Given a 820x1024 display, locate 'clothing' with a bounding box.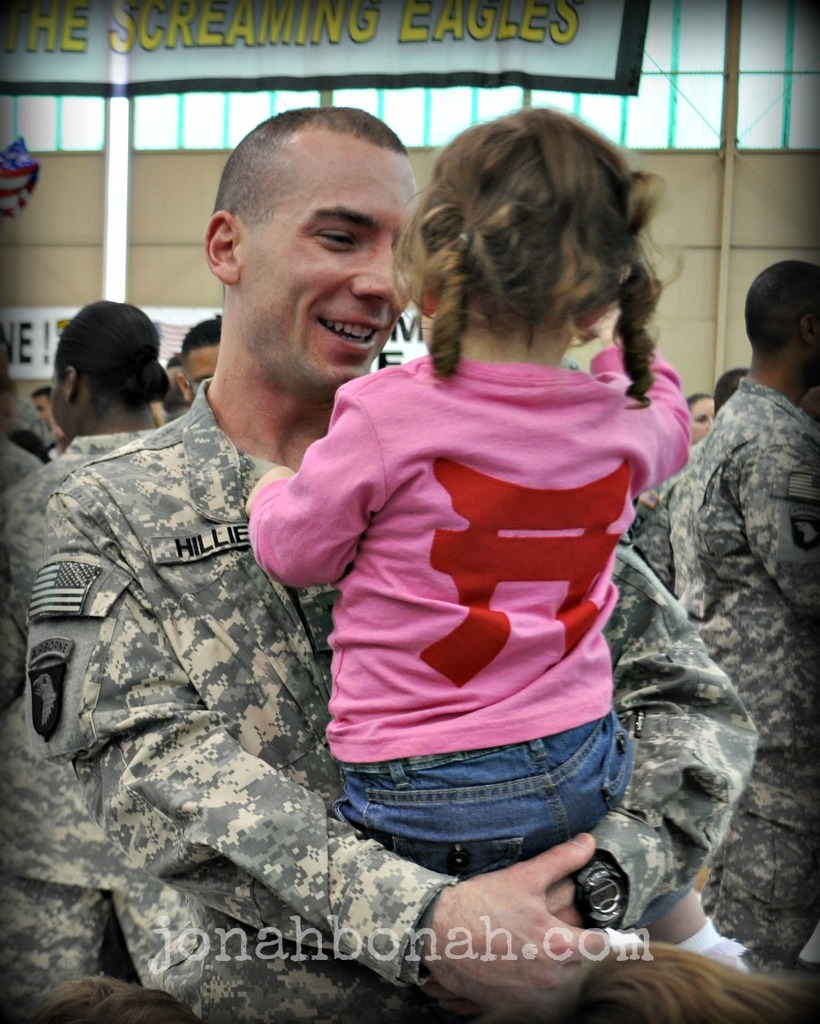
Located: {"left": 632, "top": 482, "right": 666, "bottom": 578}.
